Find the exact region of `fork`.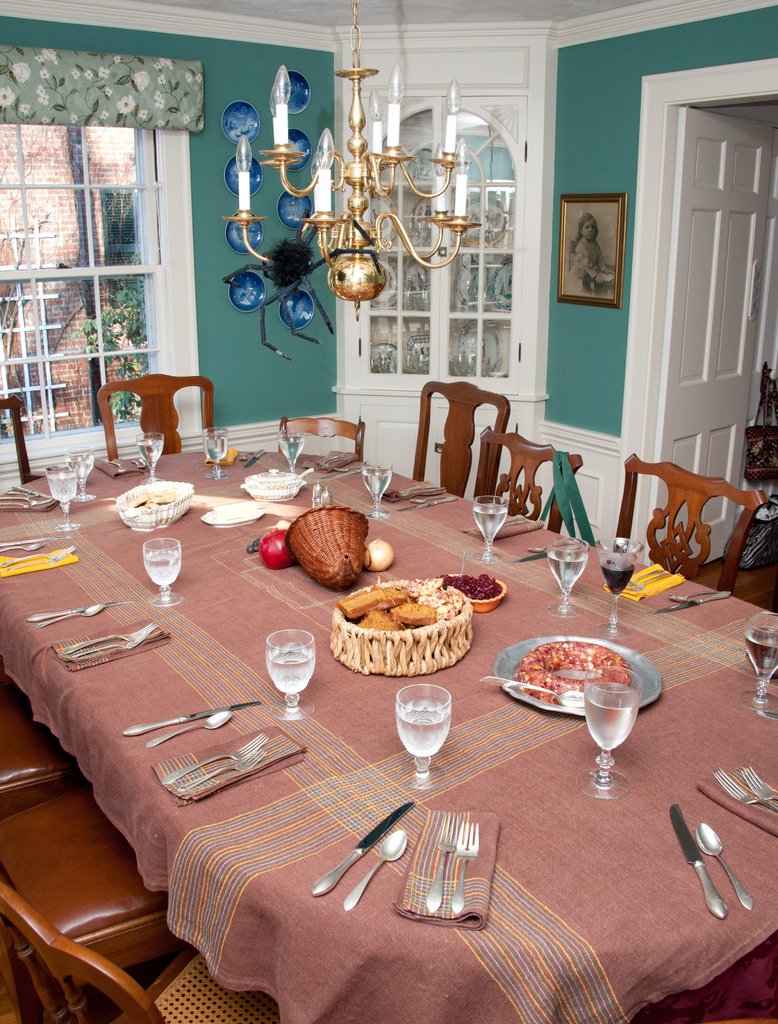
Exact region: select_region(79, 630, 149, 654).
